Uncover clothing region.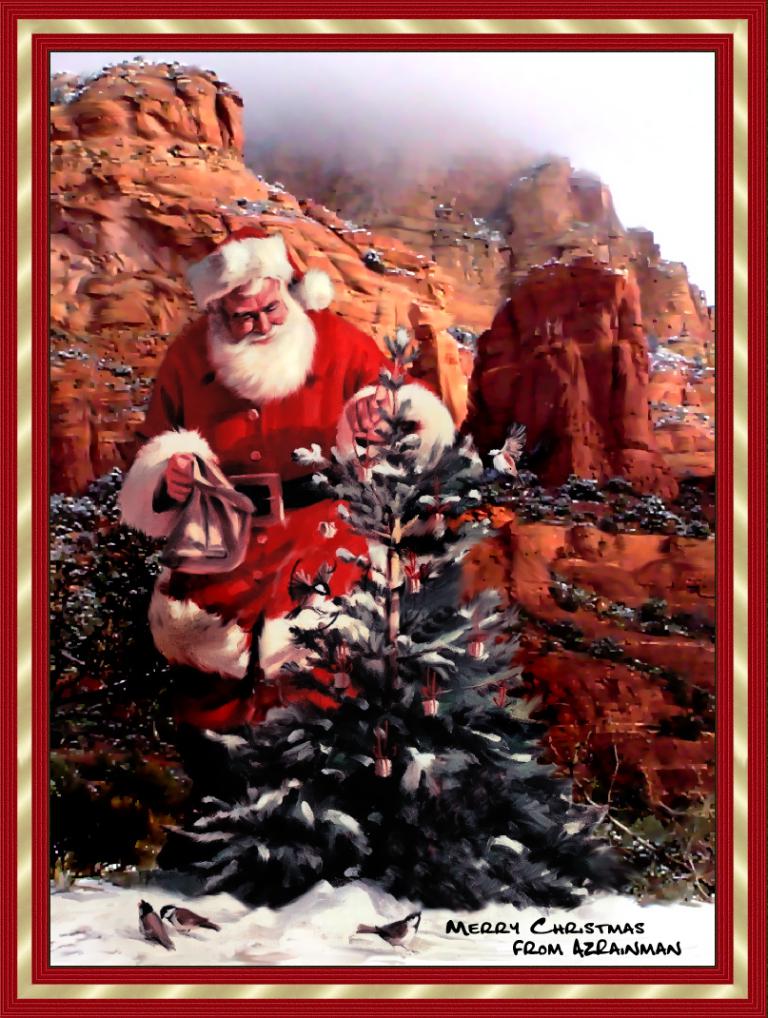
Uncovered: {"left": 402, "top": 327, "right": 437, "bottom": 389}.
